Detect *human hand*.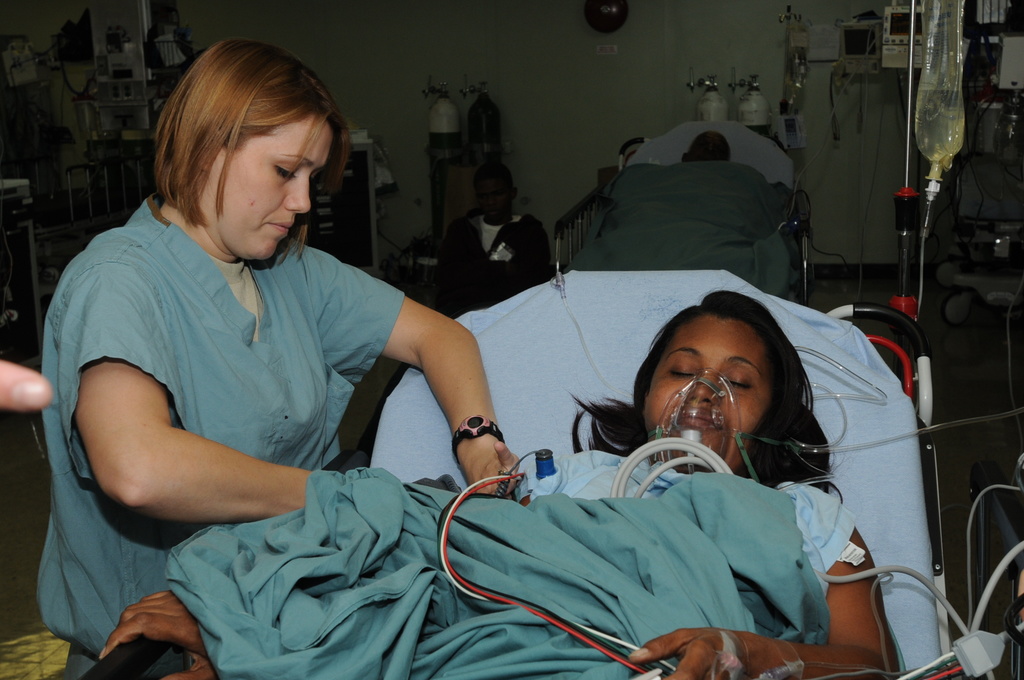
Detected at {"x1": 0, "y1": 361, "x2": 56, "y2": 414}.
